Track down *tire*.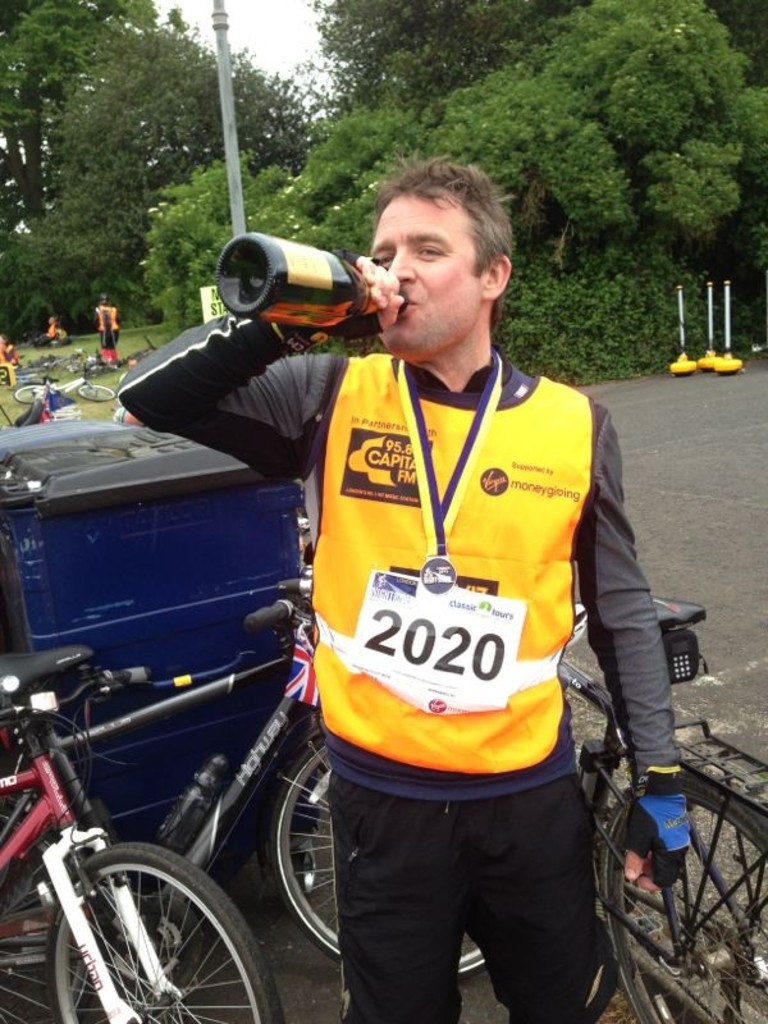
Tracked to [265,735,488,986].
